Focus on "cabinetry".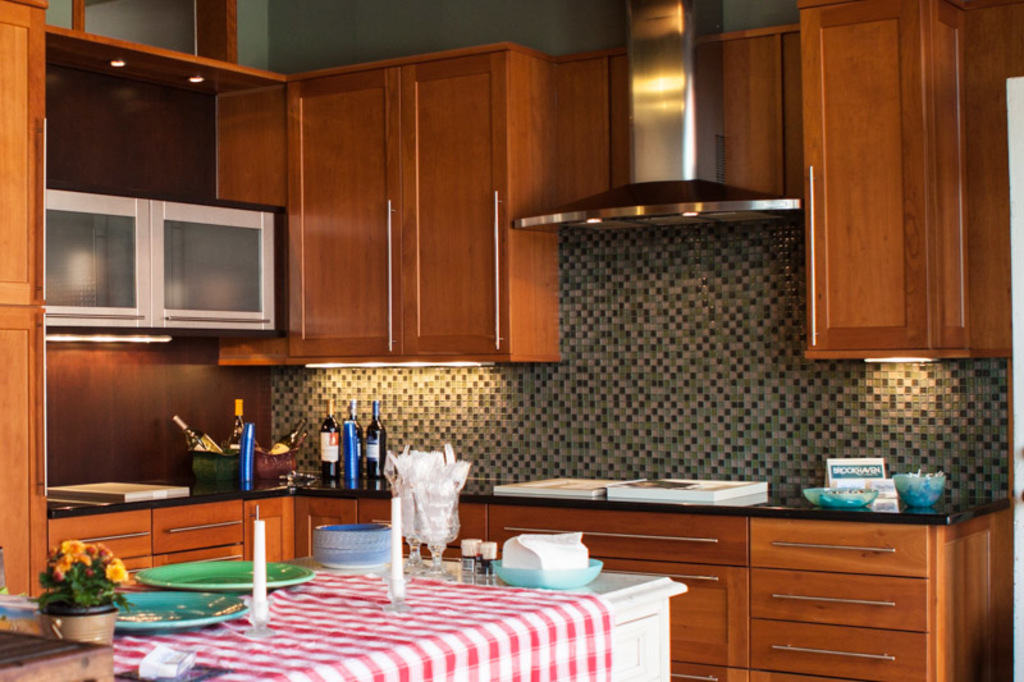
Focused at (x1=553, y1=17, x2=809, y2=218).
